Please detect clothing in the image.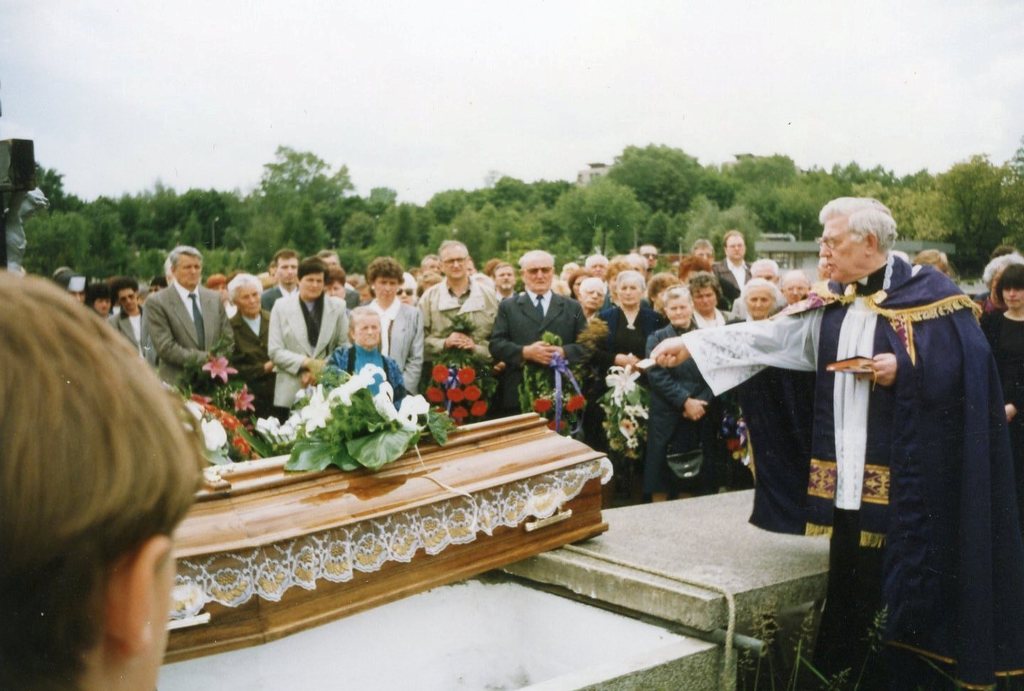
crop(983, 304, 1023, 507).
